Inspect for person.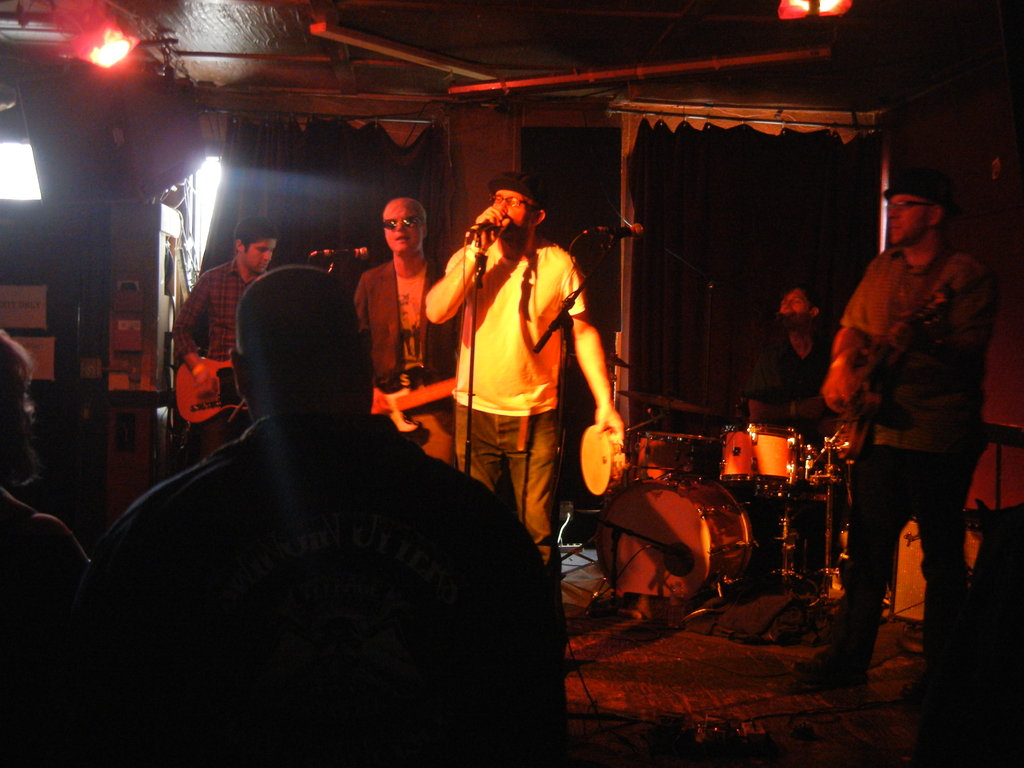
Inspection: bbox=[436, 148, 617, 582].
